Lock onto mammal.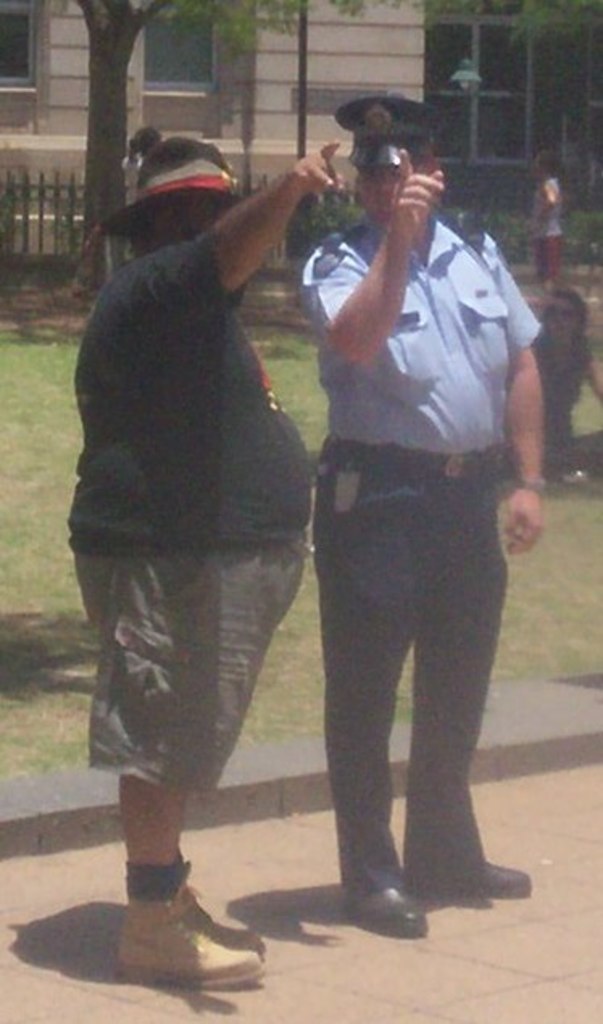
Locked: Rect(60, 135, 345, 1001).
